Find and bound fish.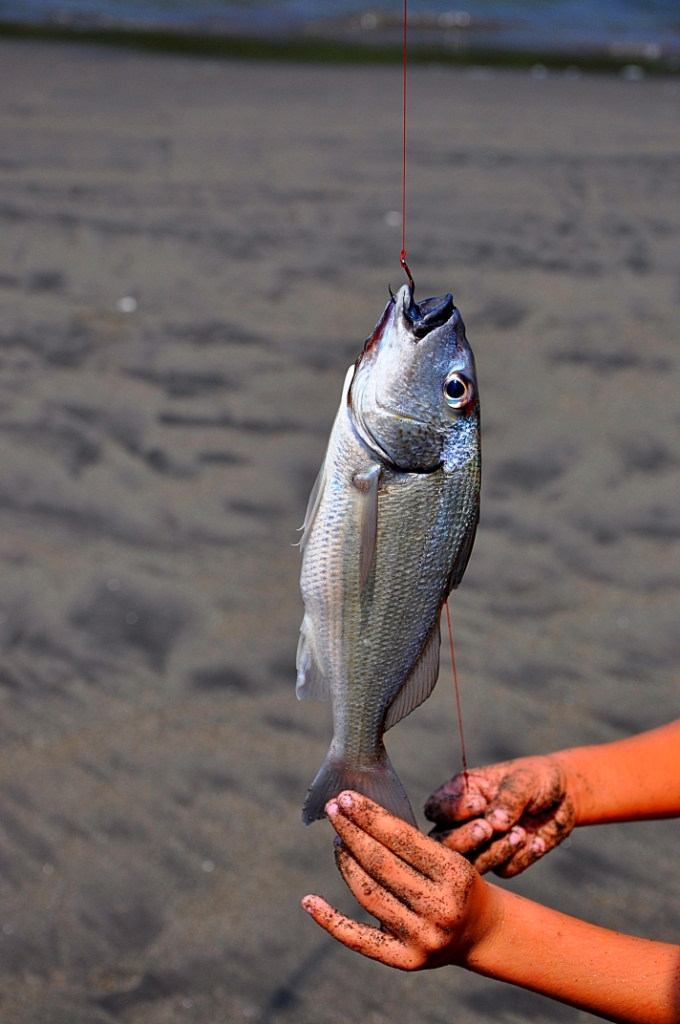
Bound: <region>290, 260, 483, 859</region>.
